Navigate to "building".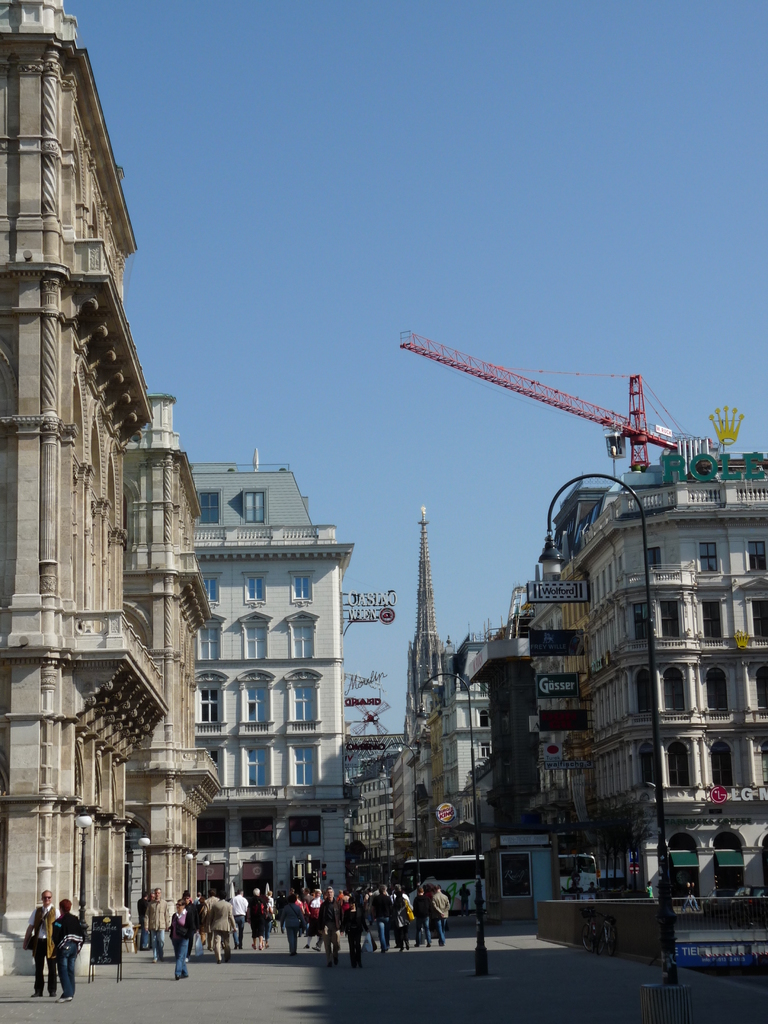
Navigation target: pyautogui.locateOnScreen(0, 0, 172, 977).
